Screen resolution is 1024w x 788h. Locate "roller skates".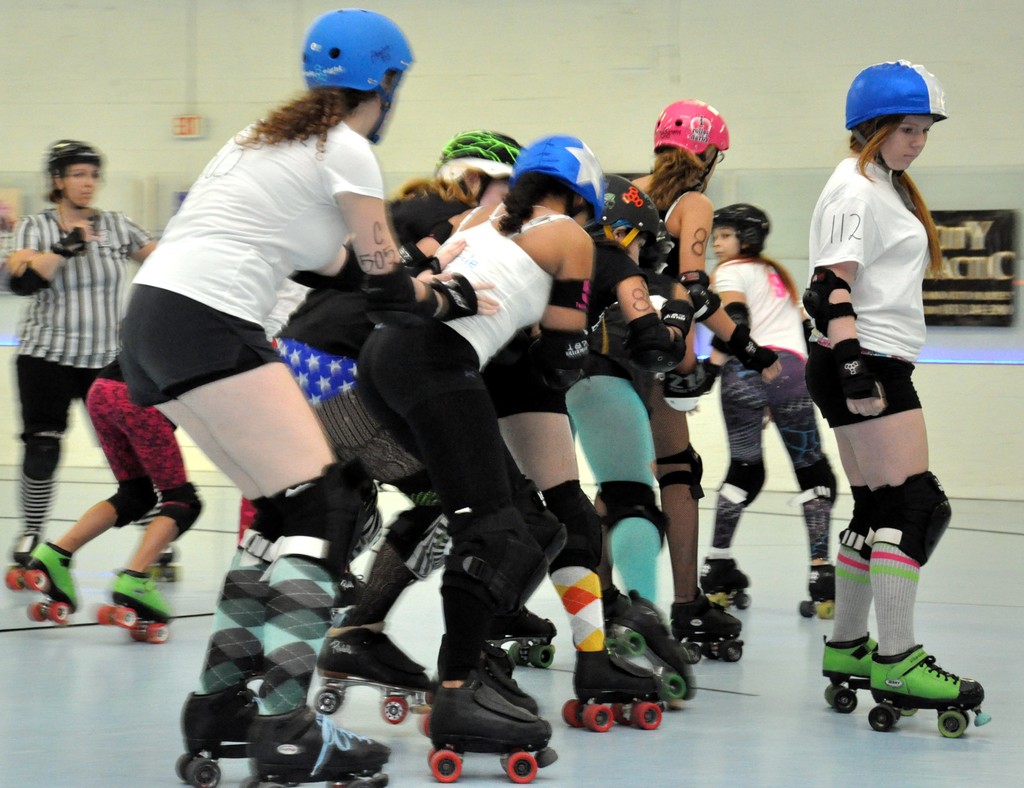
bbox(824, 627, 882, 715).
